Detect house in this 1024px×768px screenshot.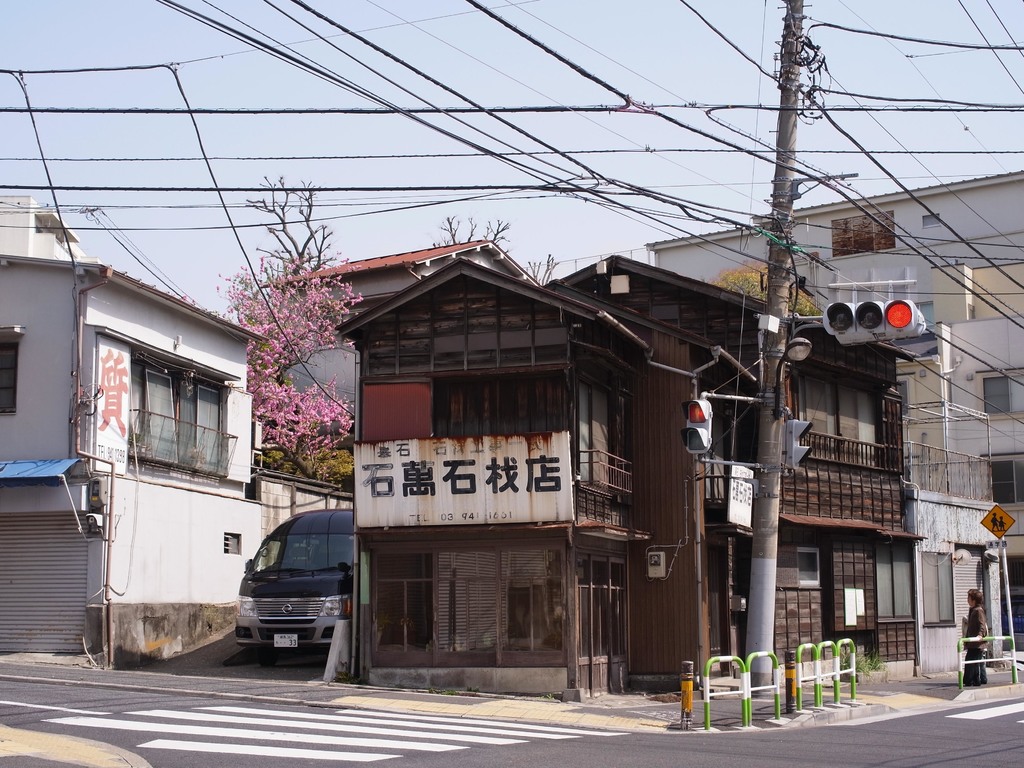
Detection: <region>261, 237, 530, 548</region>.
